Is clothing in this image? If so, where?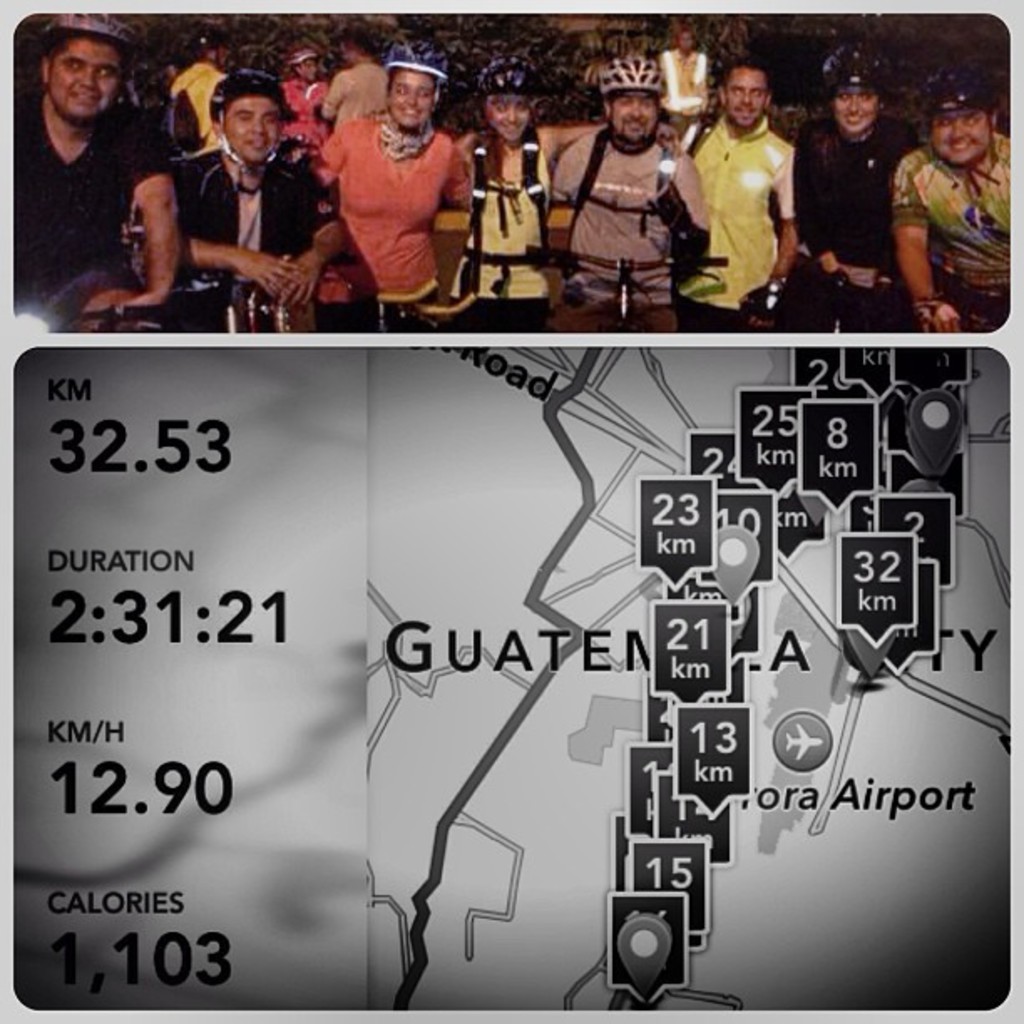
Yes, at {"x1": 320, "y1": 57, "x2": 388, "y2": 136}.
